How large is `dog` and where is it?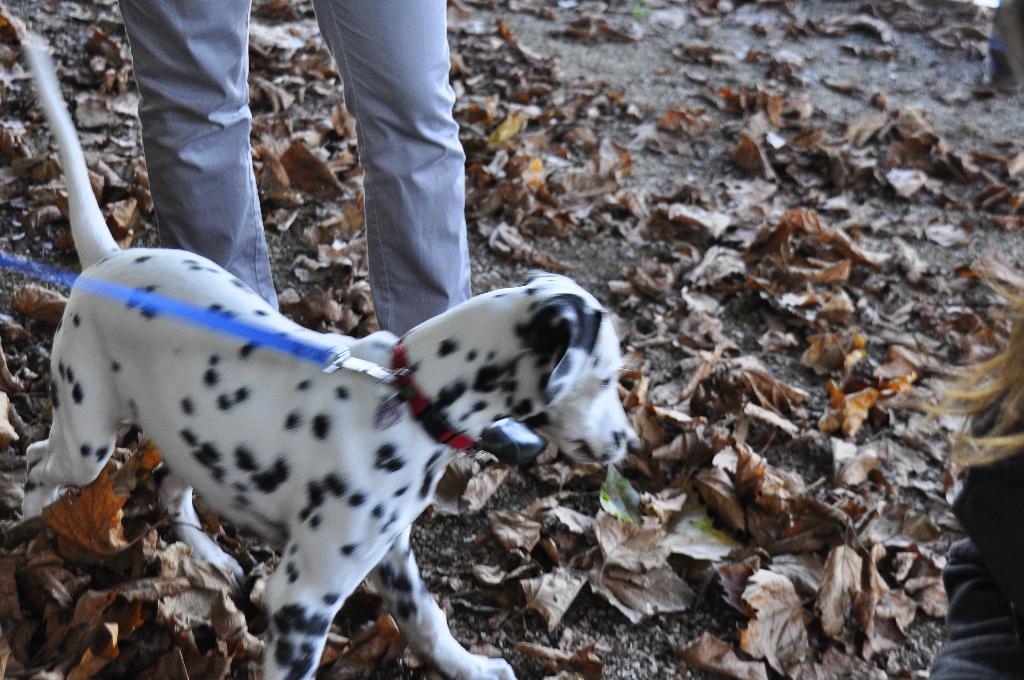
Bounding box: 13,26,641,679.
